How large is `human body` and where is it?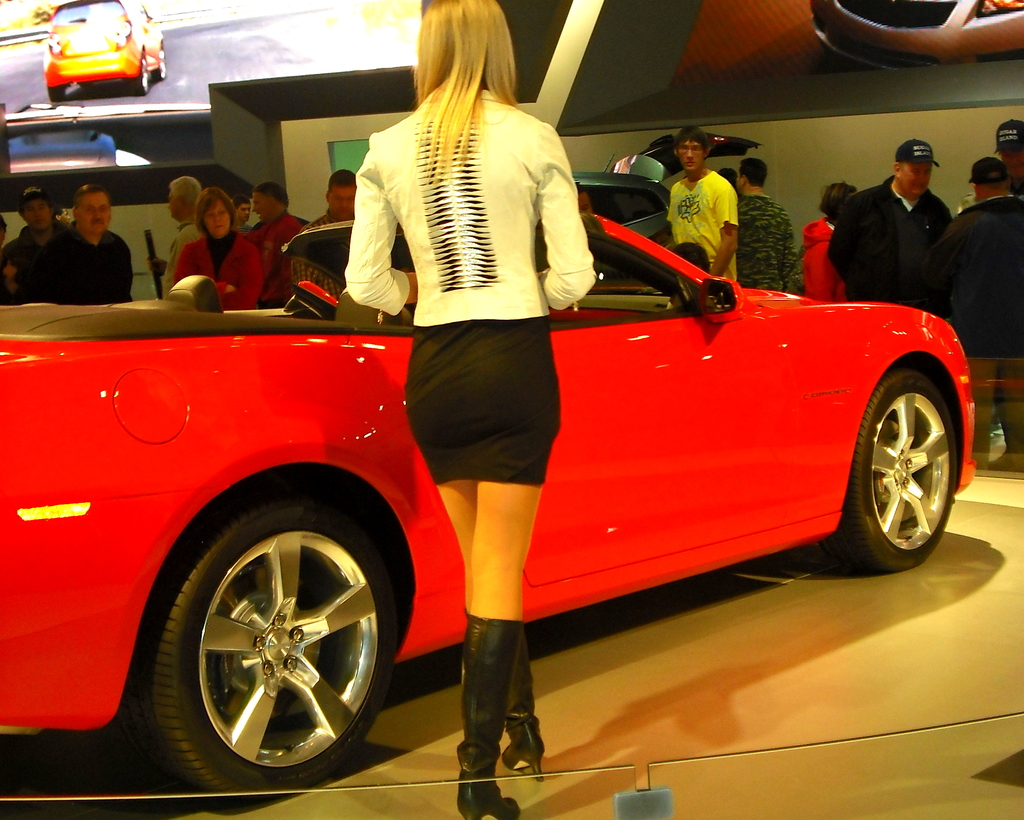
Bounding box: box=[932, 198, 1023, 460].
